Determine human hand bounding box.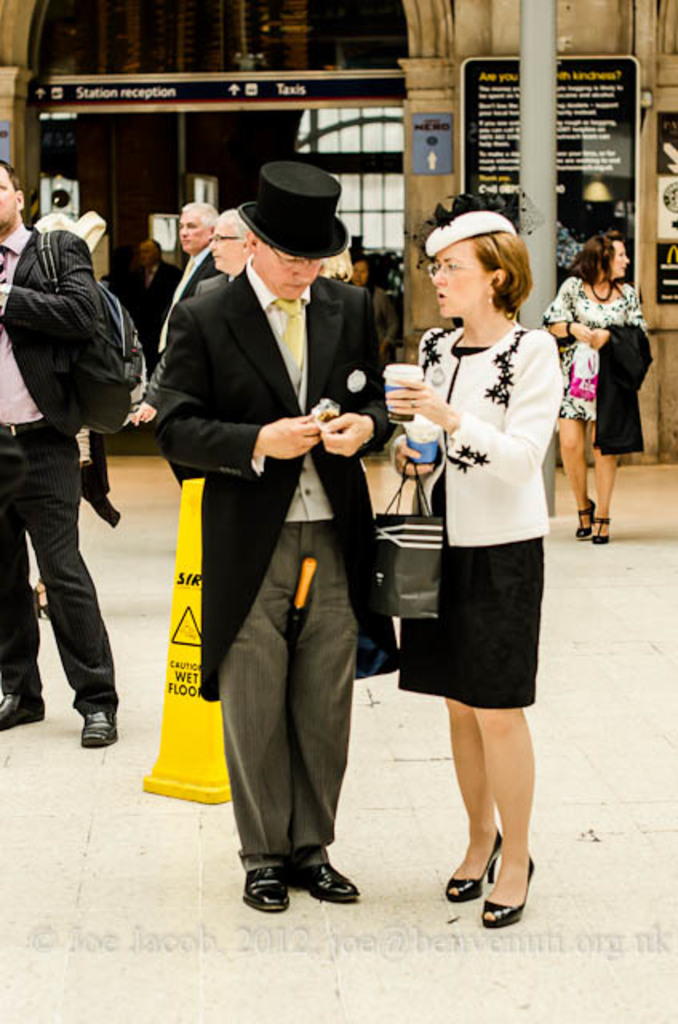
Determined: rect(317, 408, 374, 459).
